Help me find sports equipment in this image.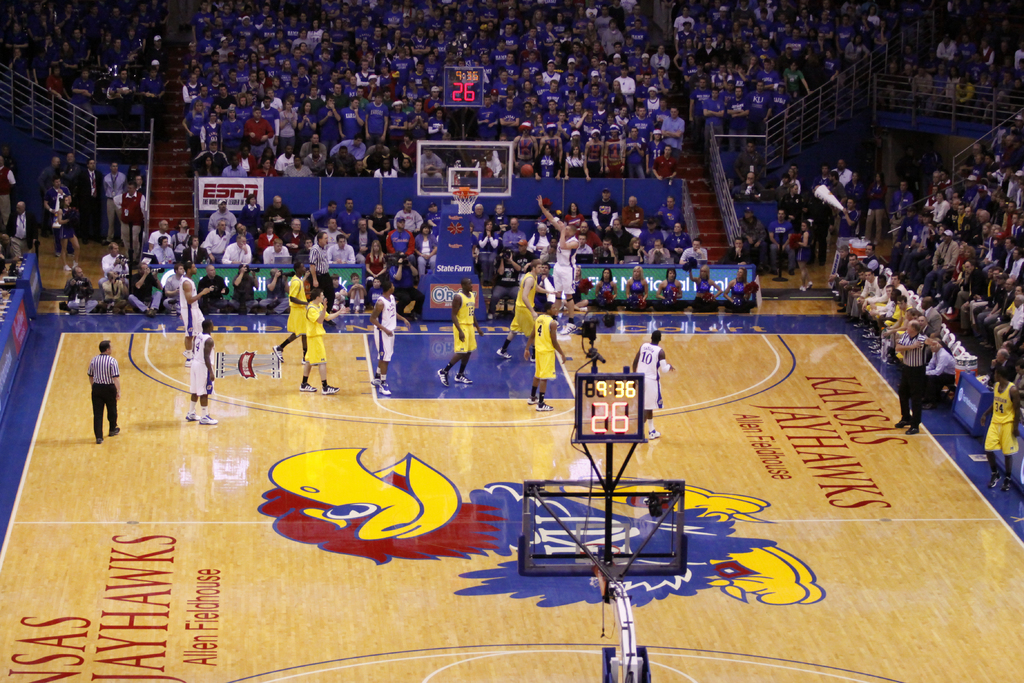
Found it: 184, 411, 200, 421.
